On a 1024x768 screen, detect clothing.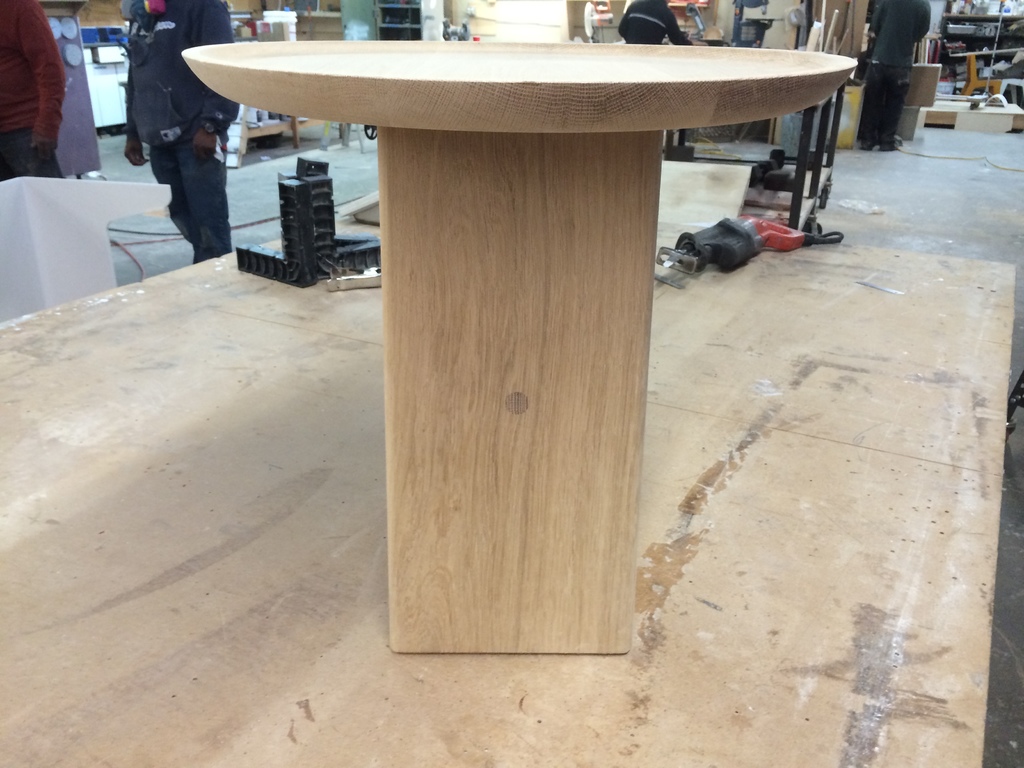
869:0:931:146.
